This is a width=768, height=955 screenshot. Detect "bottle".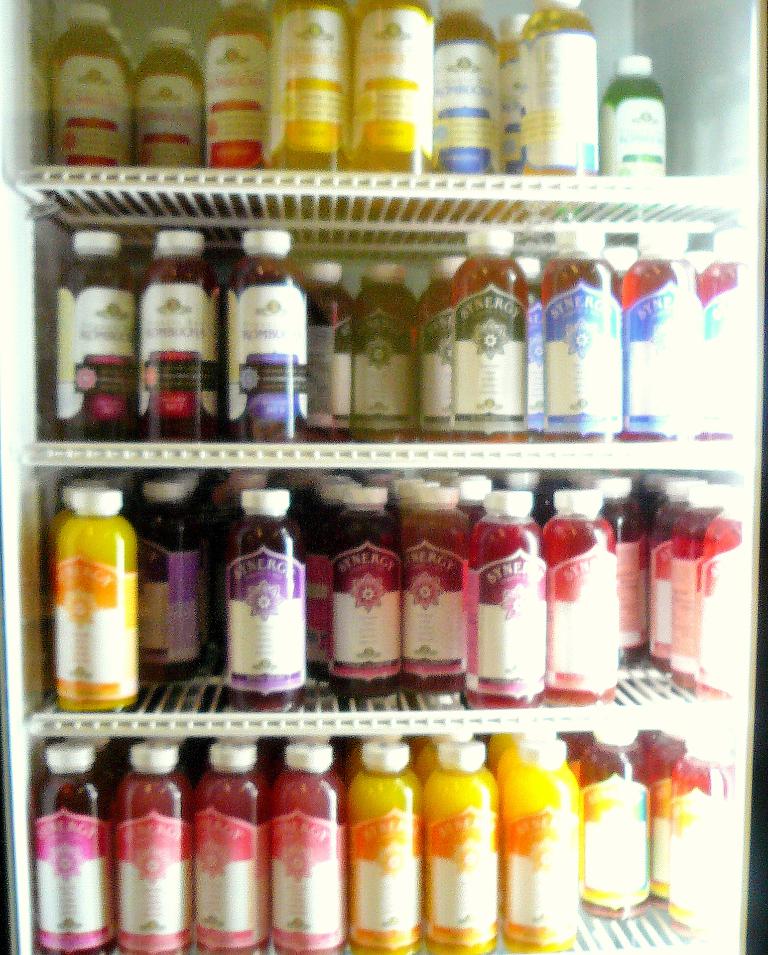
Rect(320, 480, 400, 694).
